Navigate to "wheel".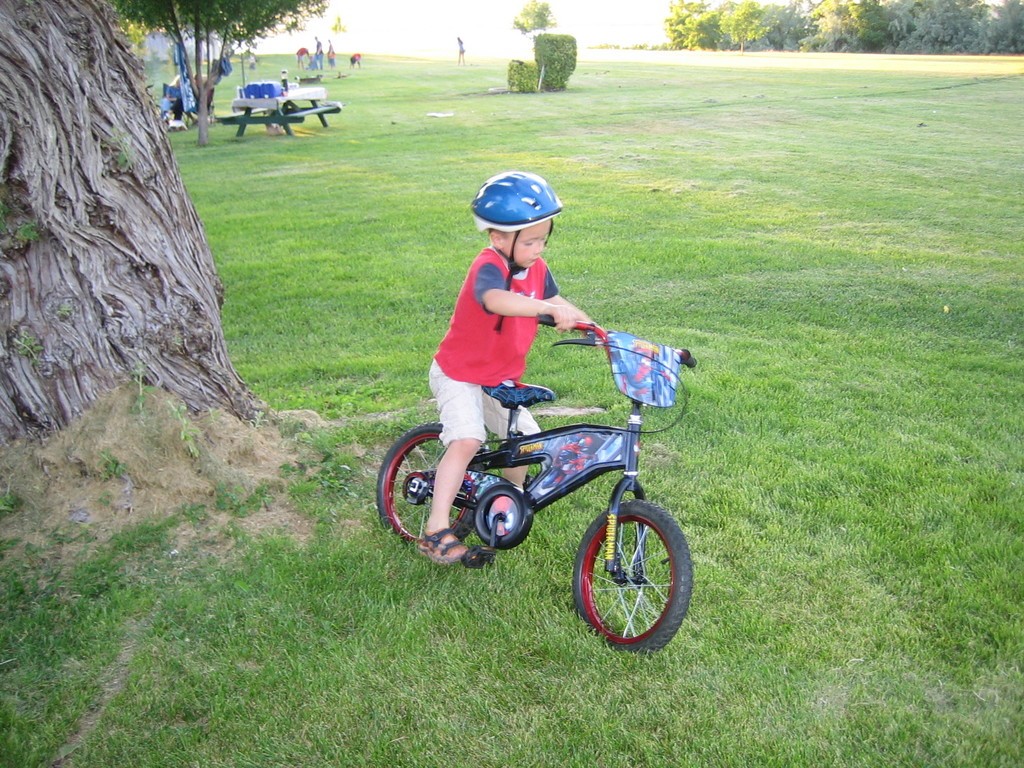
Navigation target: x1=374, y1=421, x2=482, y2=549.
